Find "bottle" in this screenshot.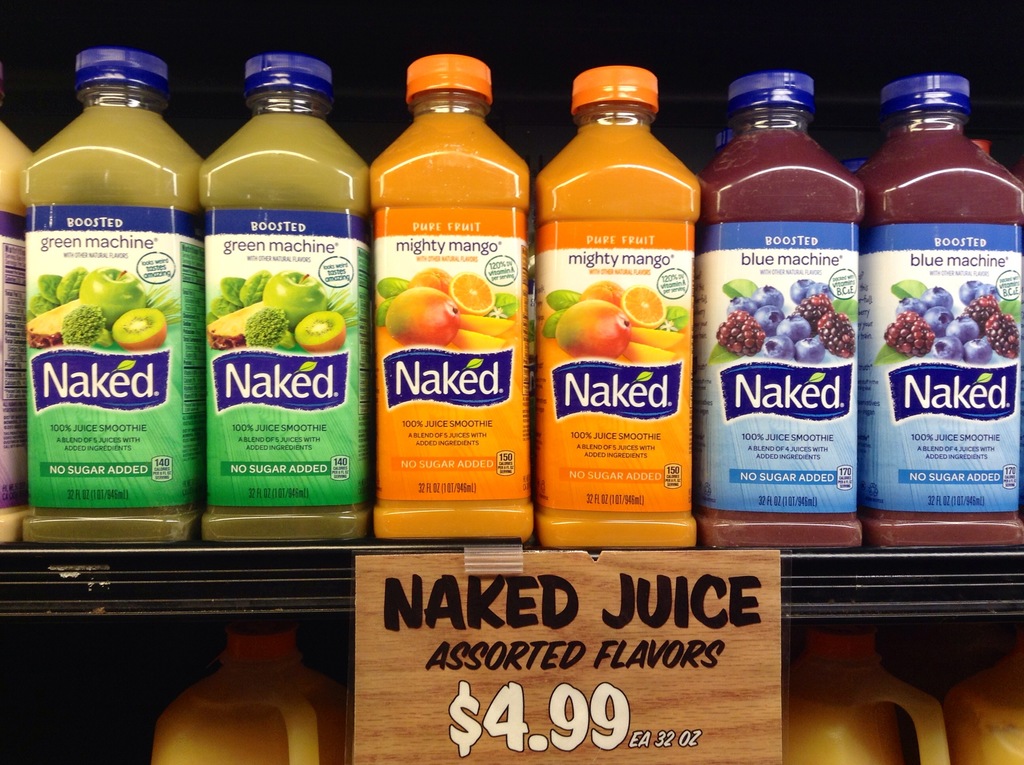
The bounding box for "bottle" is x1=20, y1=33, x2=200, y2=551.
